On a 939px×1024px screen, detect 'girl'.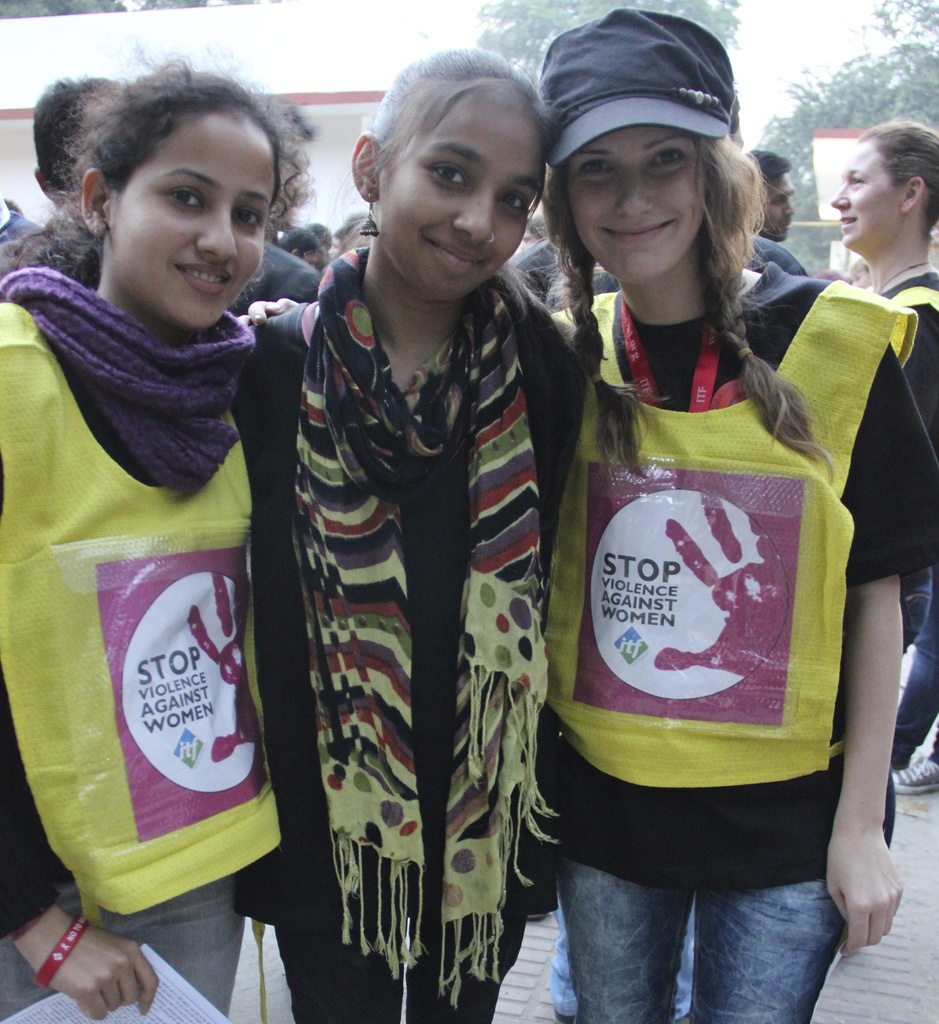
[0,63,298,1019].
